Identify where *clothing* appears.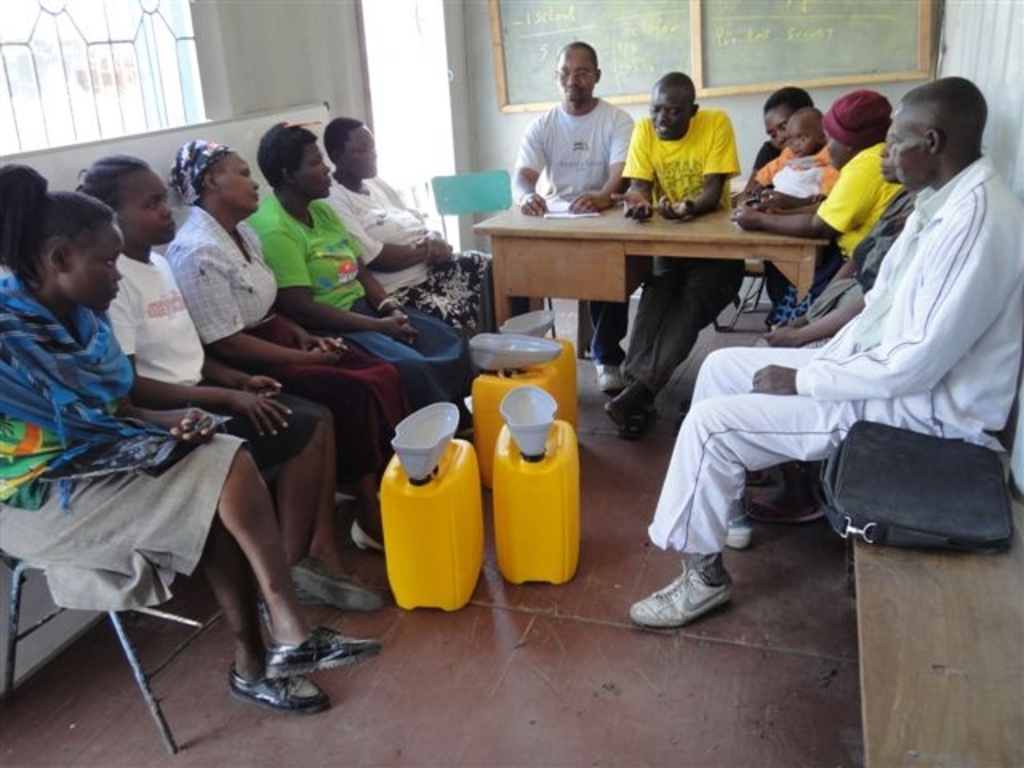
Appears at crop(514, 96, 638, 358).
